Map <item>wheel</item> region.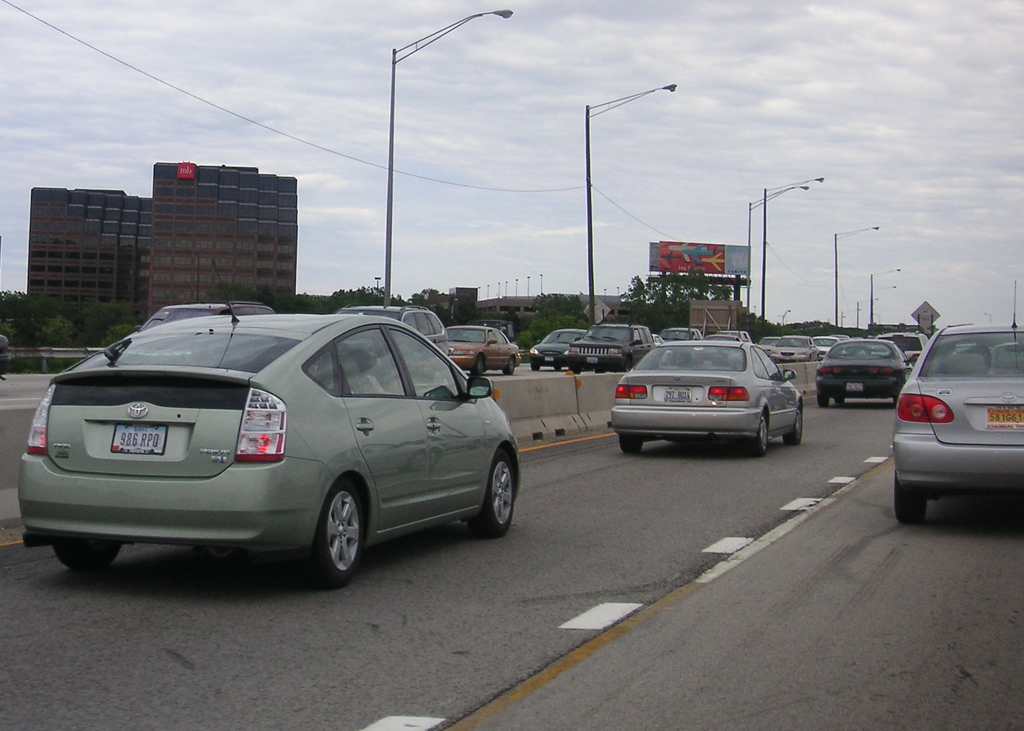
Mapped to bbox(783, 405, 806, 446).
